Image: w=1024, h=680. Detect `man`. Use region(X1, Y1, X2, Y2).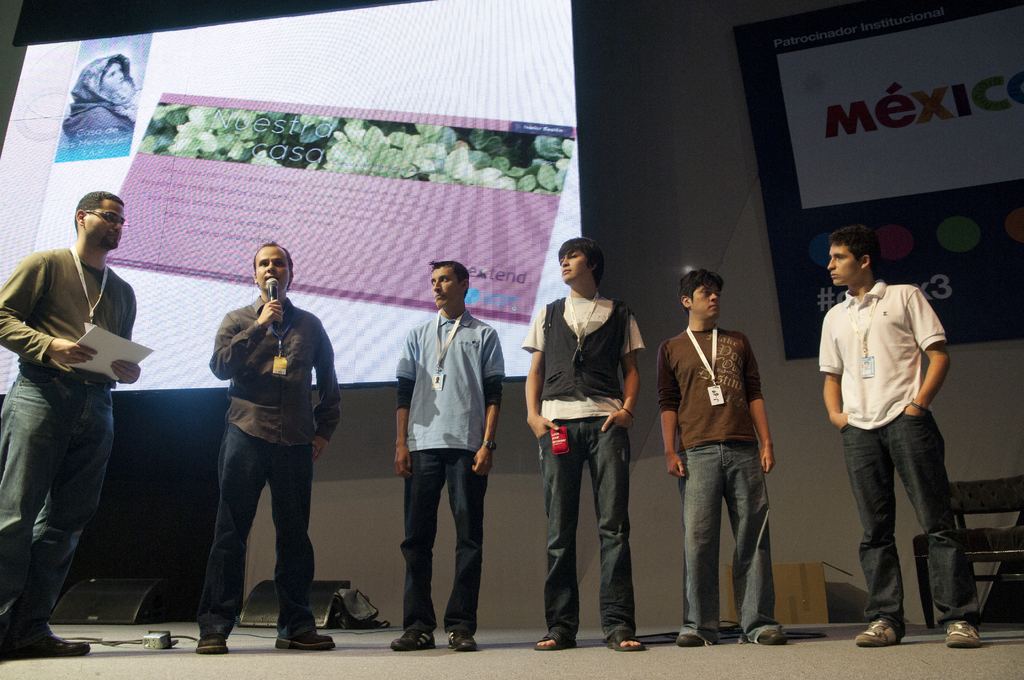
region(0, 189, 140, 659).
